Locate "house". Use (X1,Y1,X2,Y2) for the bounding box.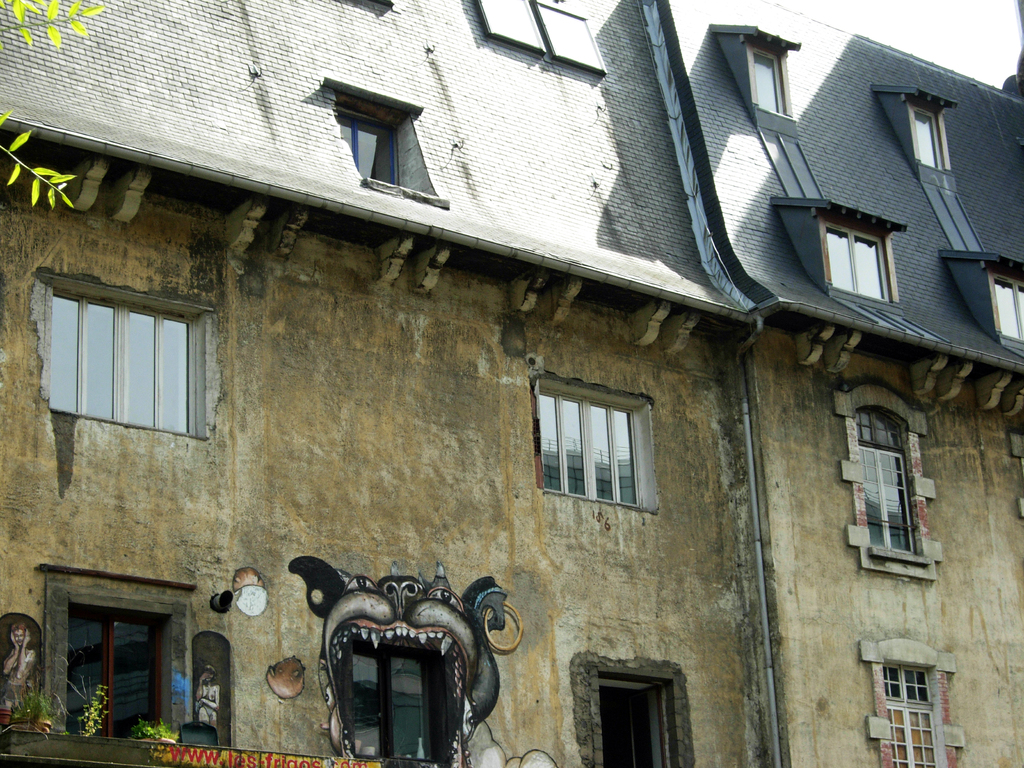
(4,1,1019,767).
